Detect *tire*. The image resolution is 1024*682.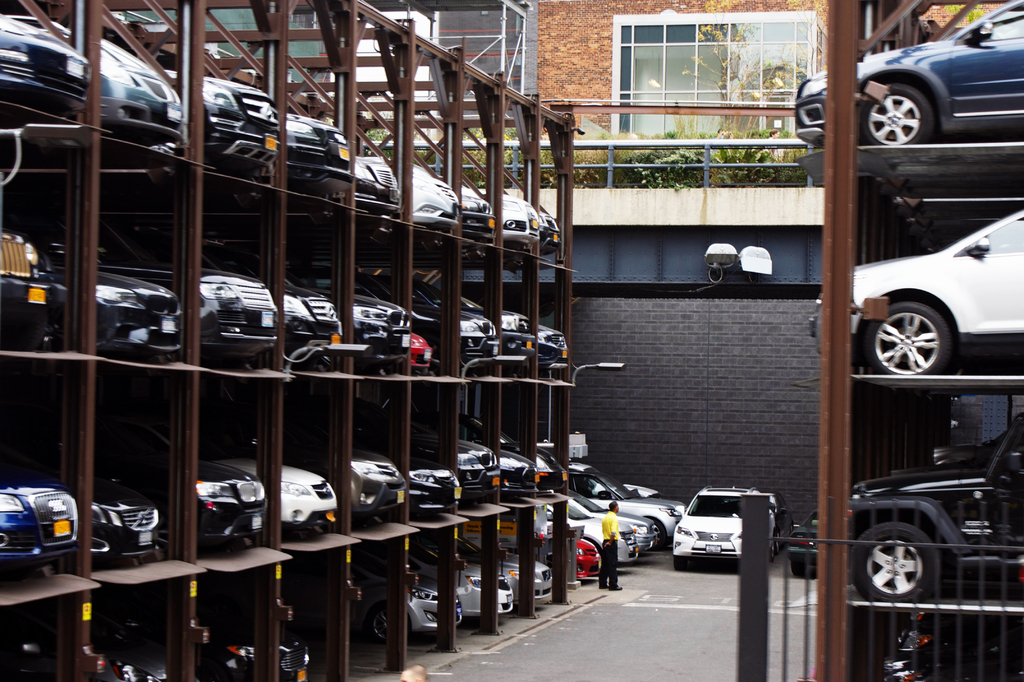
{"x1": 368, "y1": 608, "x2": 388, "y2": 643}.
